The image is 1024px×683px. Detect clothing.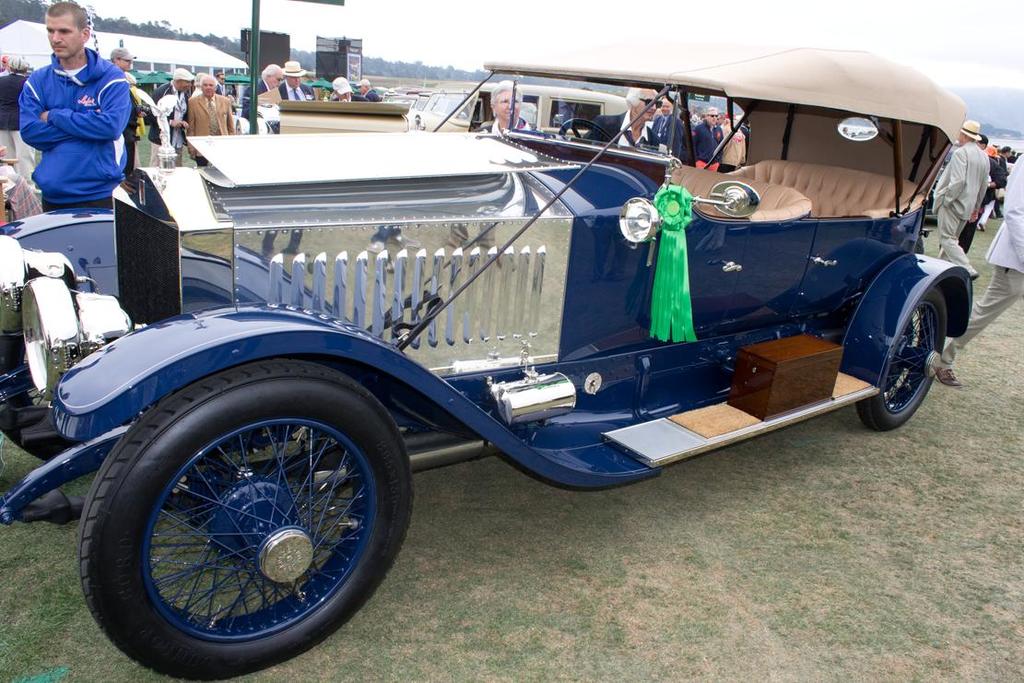
Detection: pyautogui.locateOnScreen(329, 94, 370, 100).
